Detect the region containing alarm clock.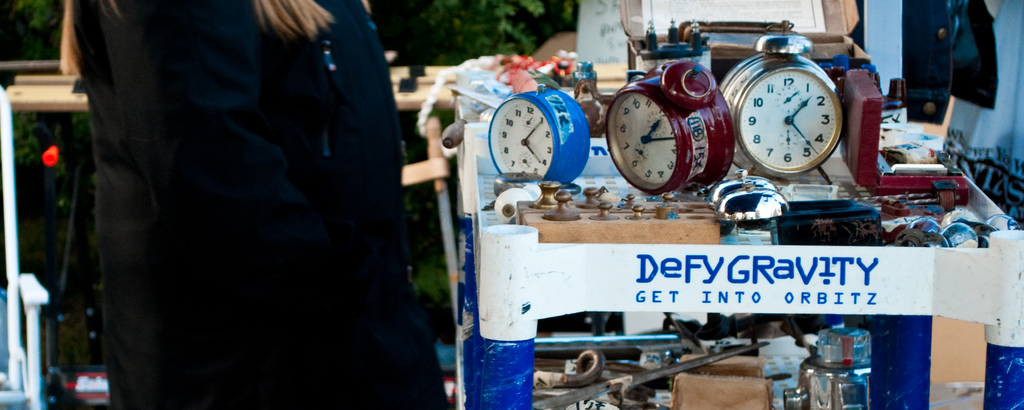
region(720, 27, 846, 192).
